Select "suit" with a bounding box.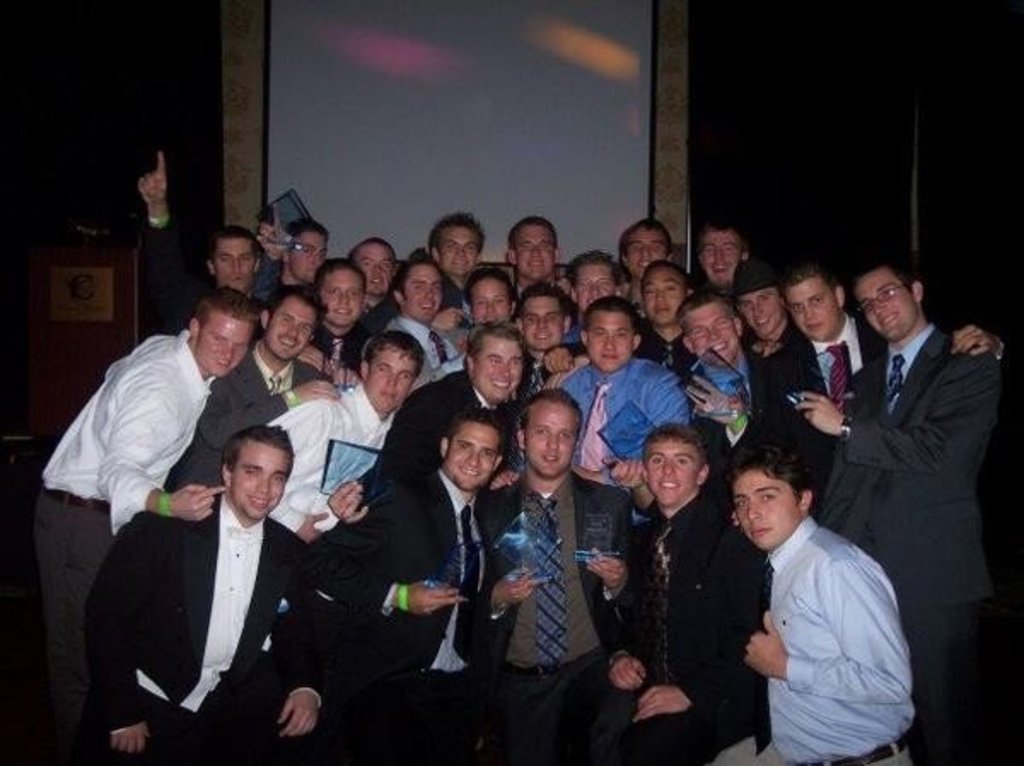
left=613, top=478, right=778, bottom=764.
